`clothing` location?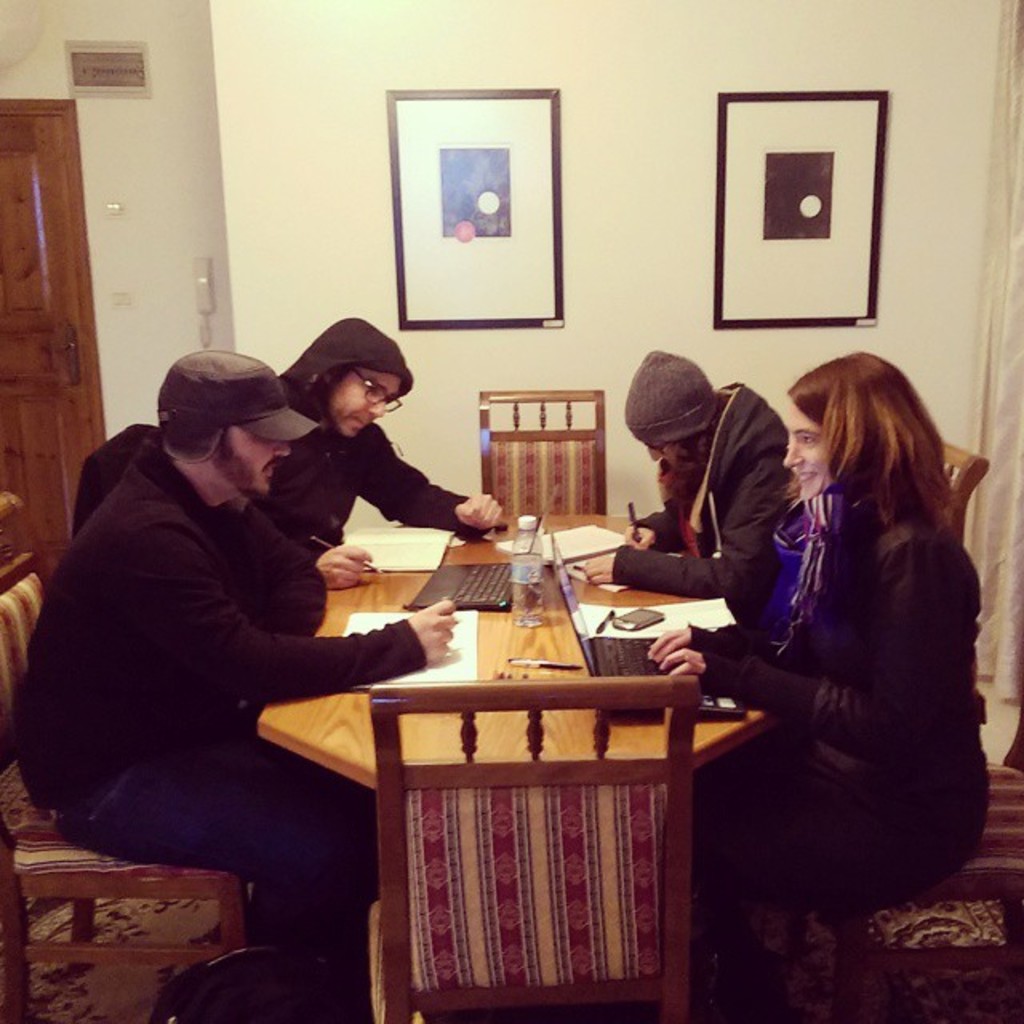
610/373/802/621
